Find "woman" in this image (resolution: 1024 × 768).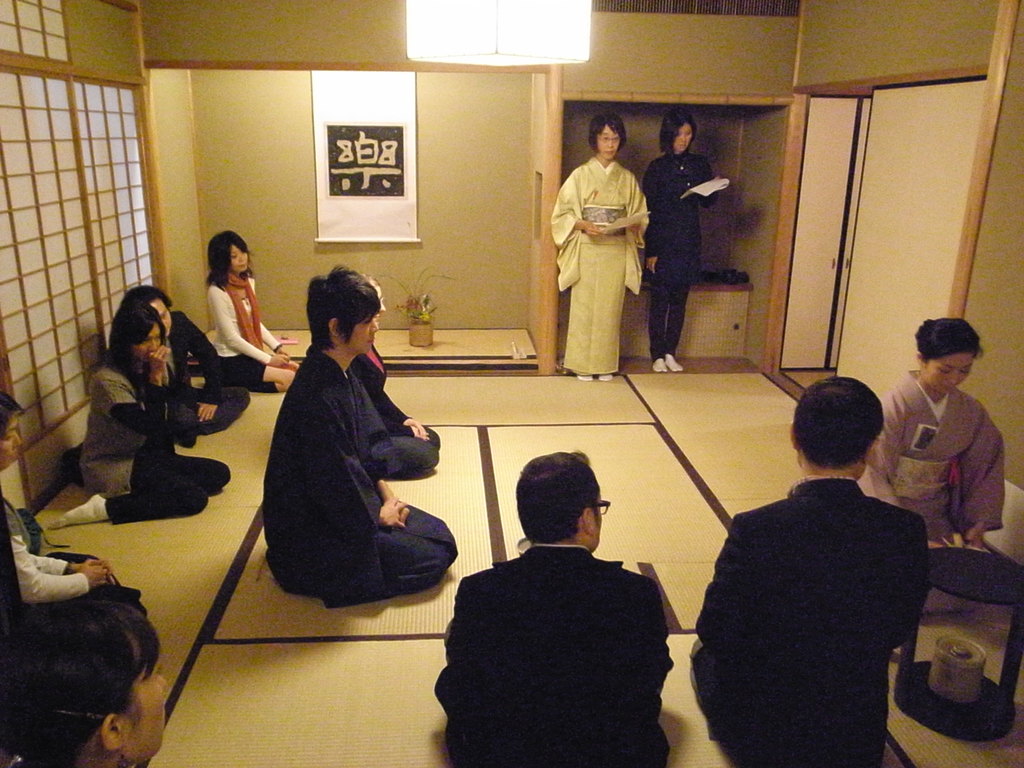
bbox(202, 228, 303, 392).
